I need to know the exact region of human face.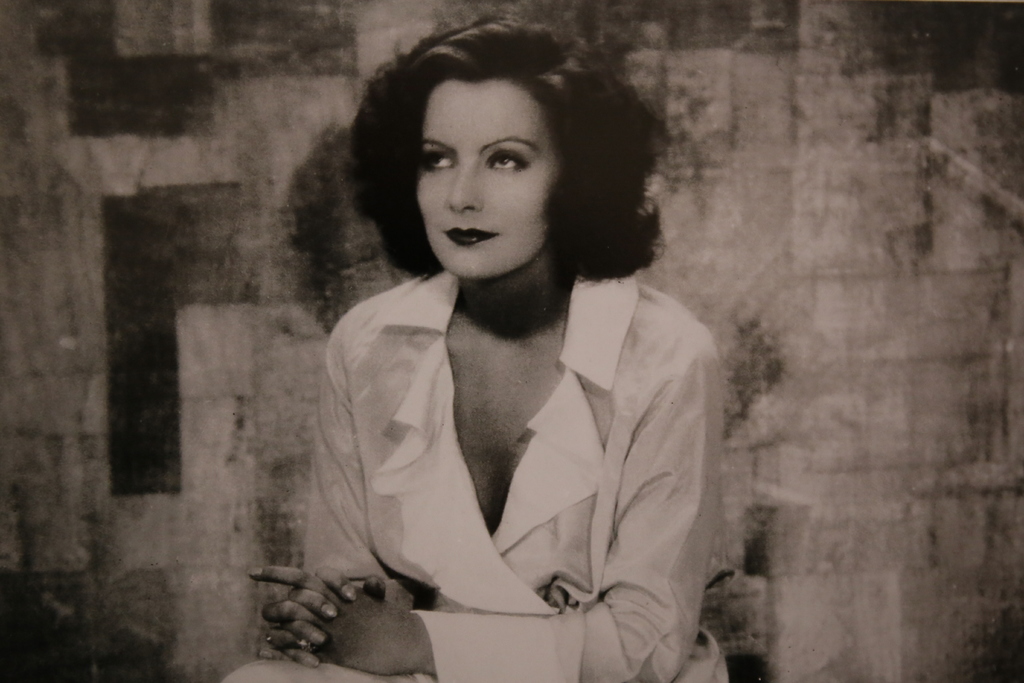
Region: bbox=(397, 69, 574, 283).
